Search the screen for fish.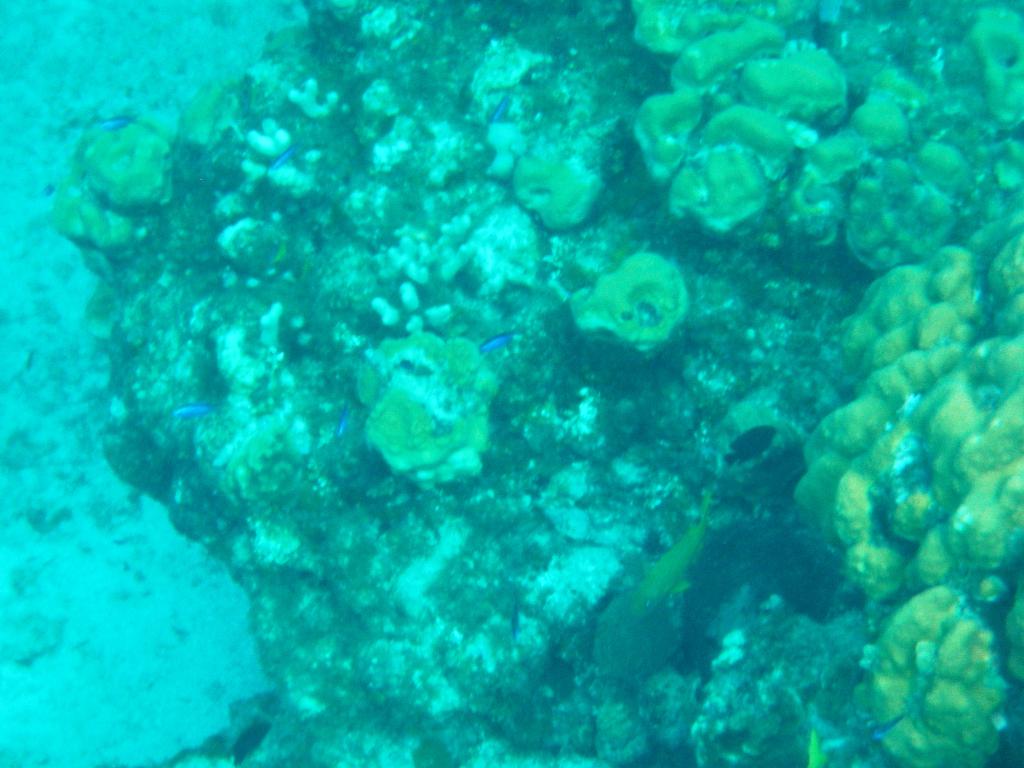
Found at (left=173, top=399, right=212, bottom=417).
